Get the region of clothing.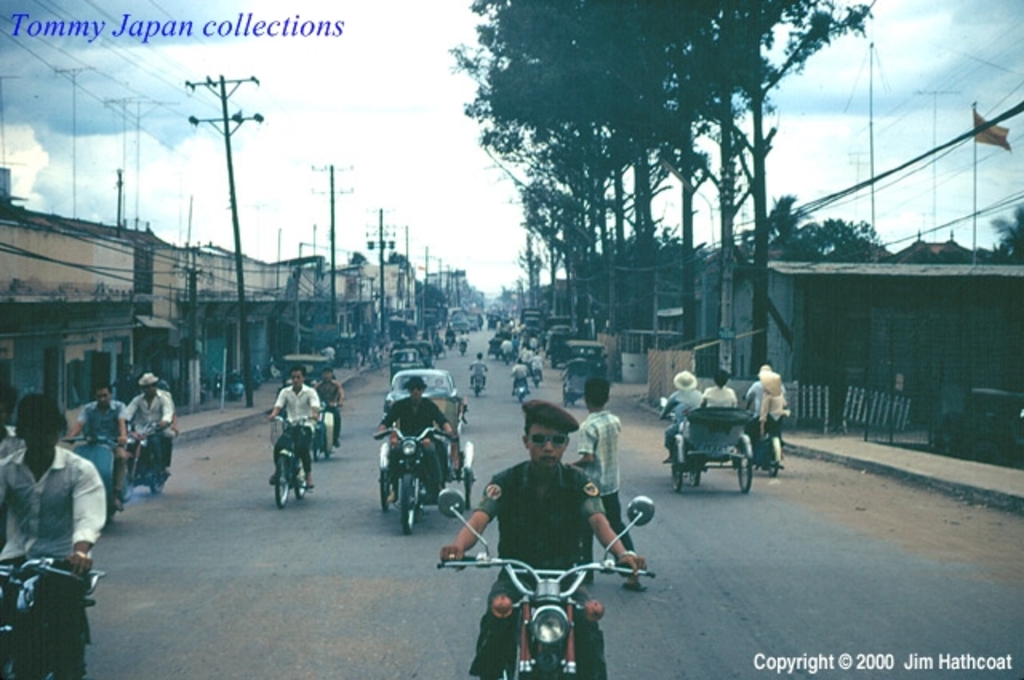
box=[269, 384, 322, 470].
